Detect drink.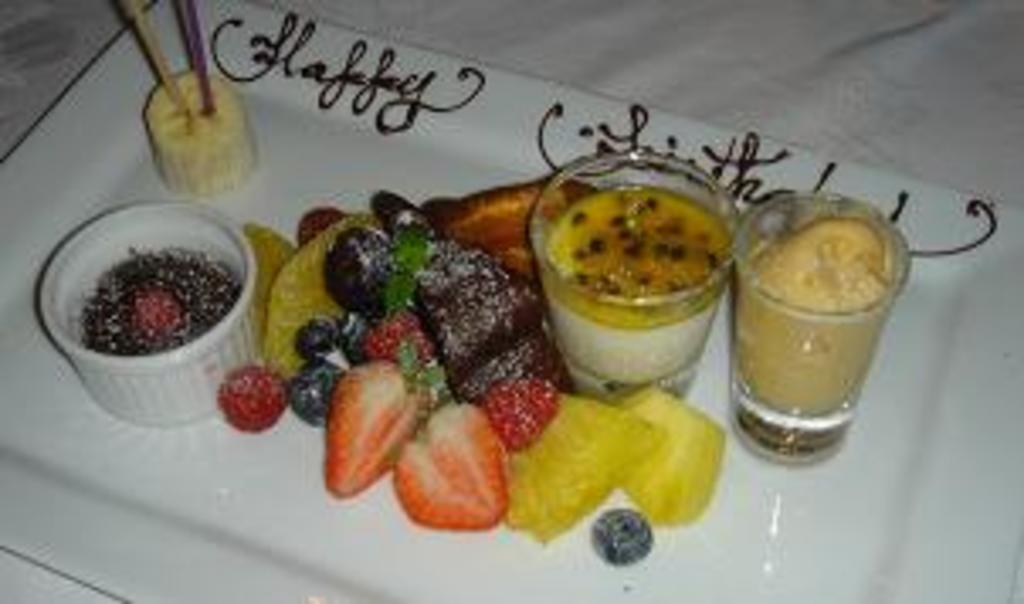
Detected at left=726, top=183, right=919, bottom=448.
